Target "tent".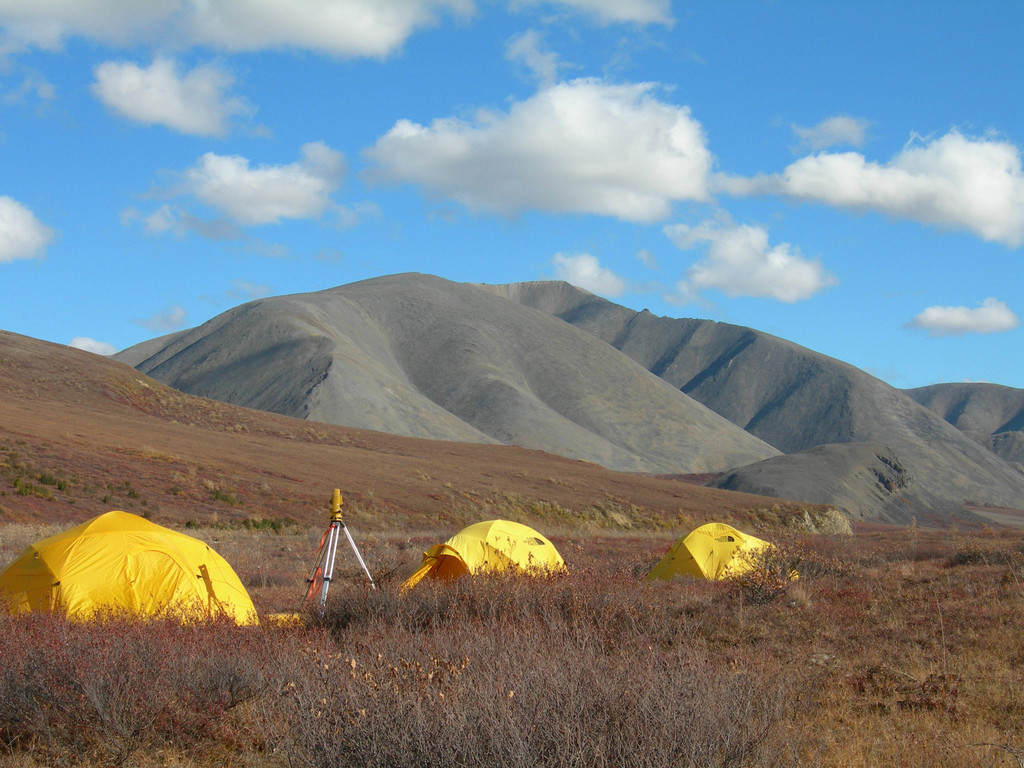
Target region: <region>1, 503, 260, 631</region>.
